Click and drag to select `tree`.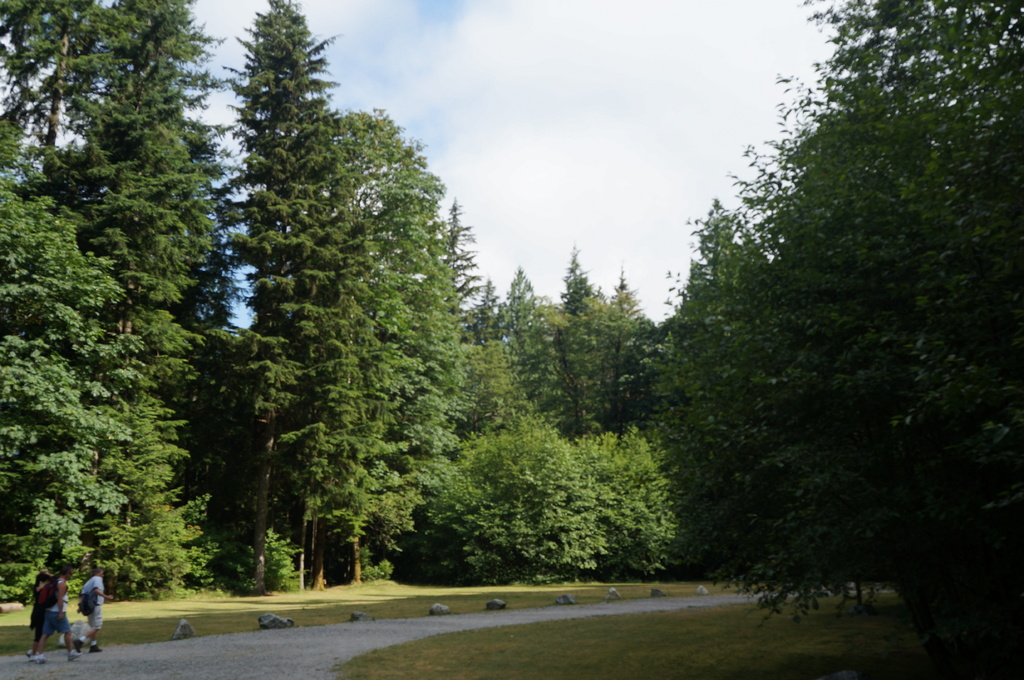
Selection: Rect(443, 423, 603, 568).
